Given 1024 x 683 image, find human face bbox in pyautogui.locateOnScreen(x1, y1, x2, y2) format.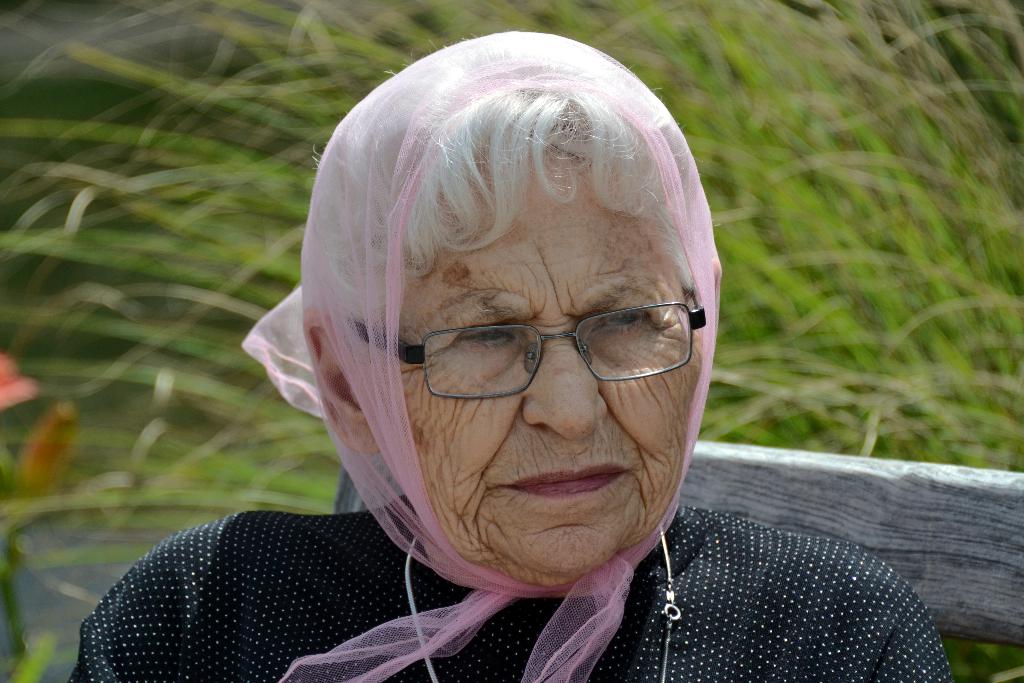
pyautogui.locateOnScreen(364, 131, 701, 586).
